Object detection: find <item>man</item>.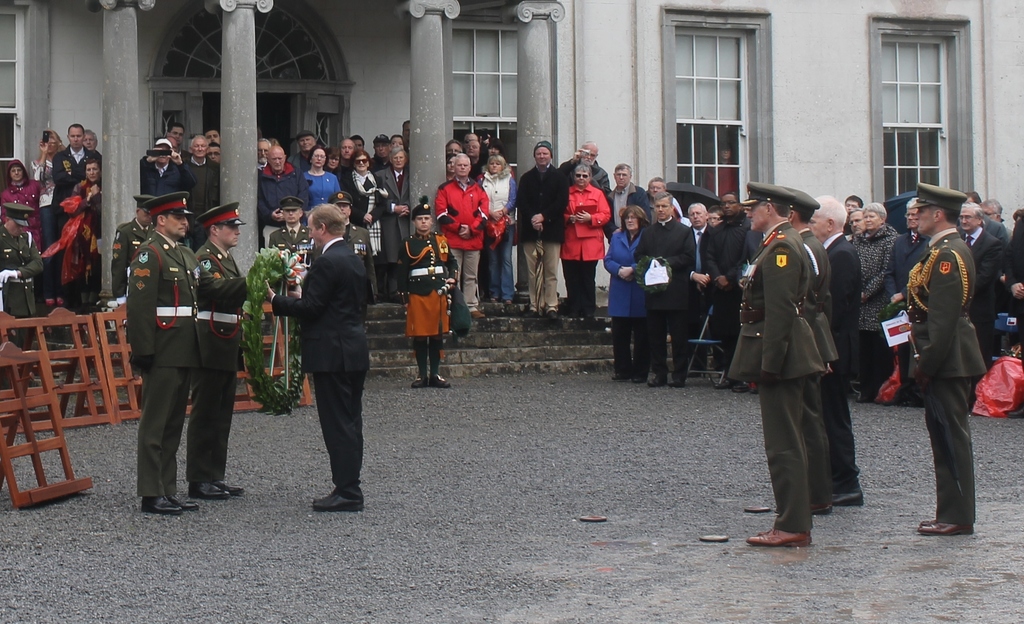
bbox(114, 182, 205, 520).
